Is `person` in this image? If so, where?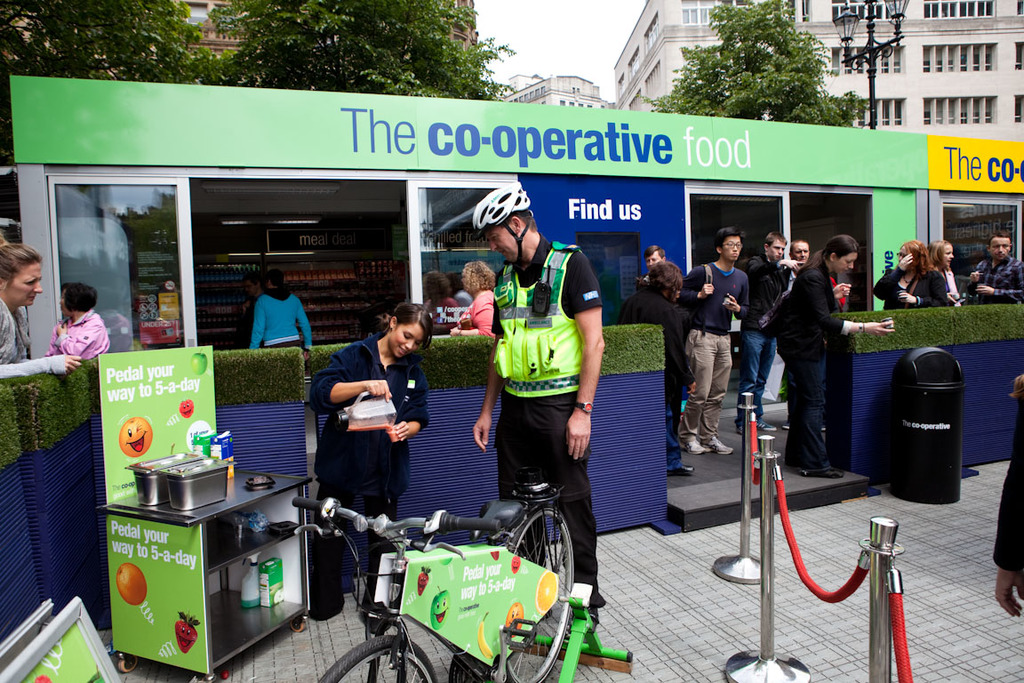
Yes, at [left=470, top=184, right=605, bottom=623].
